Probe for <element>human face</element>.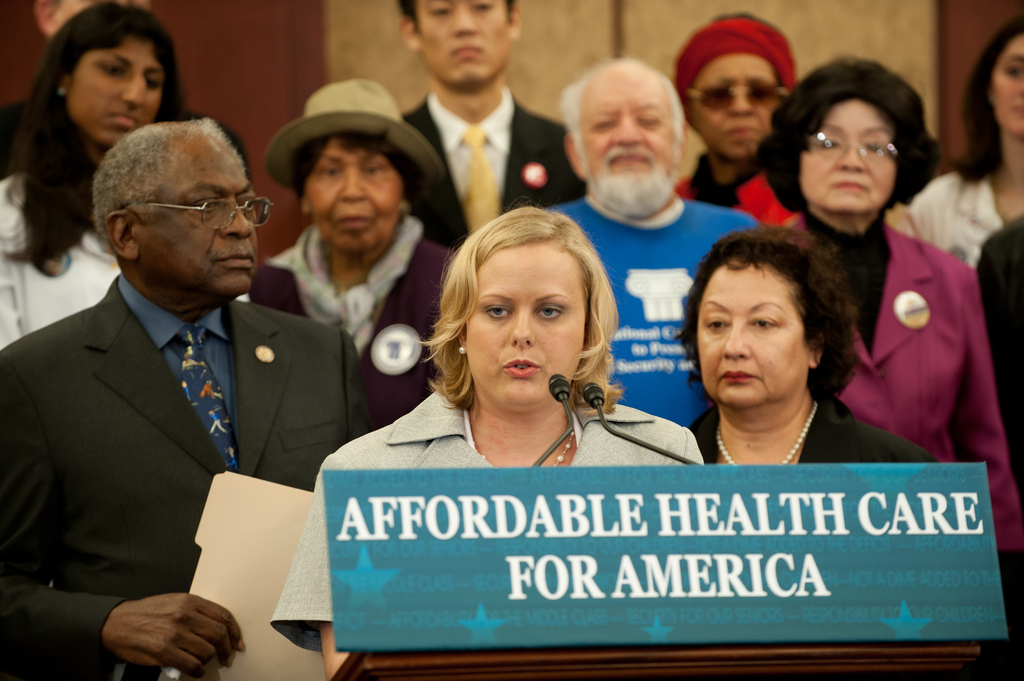
Probe result: x1=797 y1=99 x2=897 y2=211.
